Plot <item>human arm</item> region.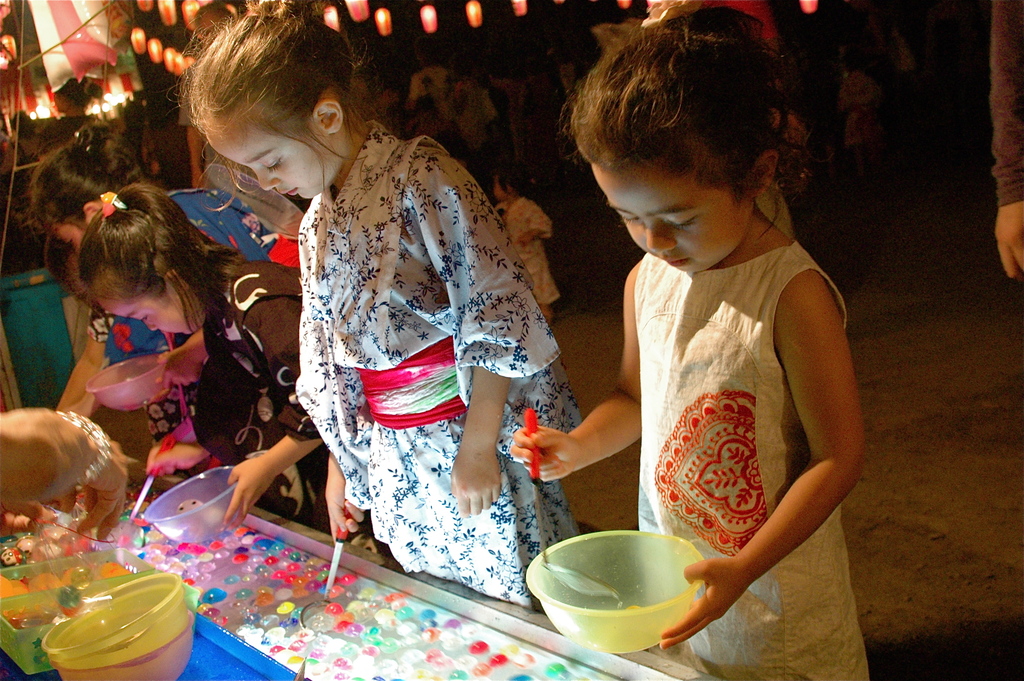
Plotted at bbox=[145, 319, 216, 381].
